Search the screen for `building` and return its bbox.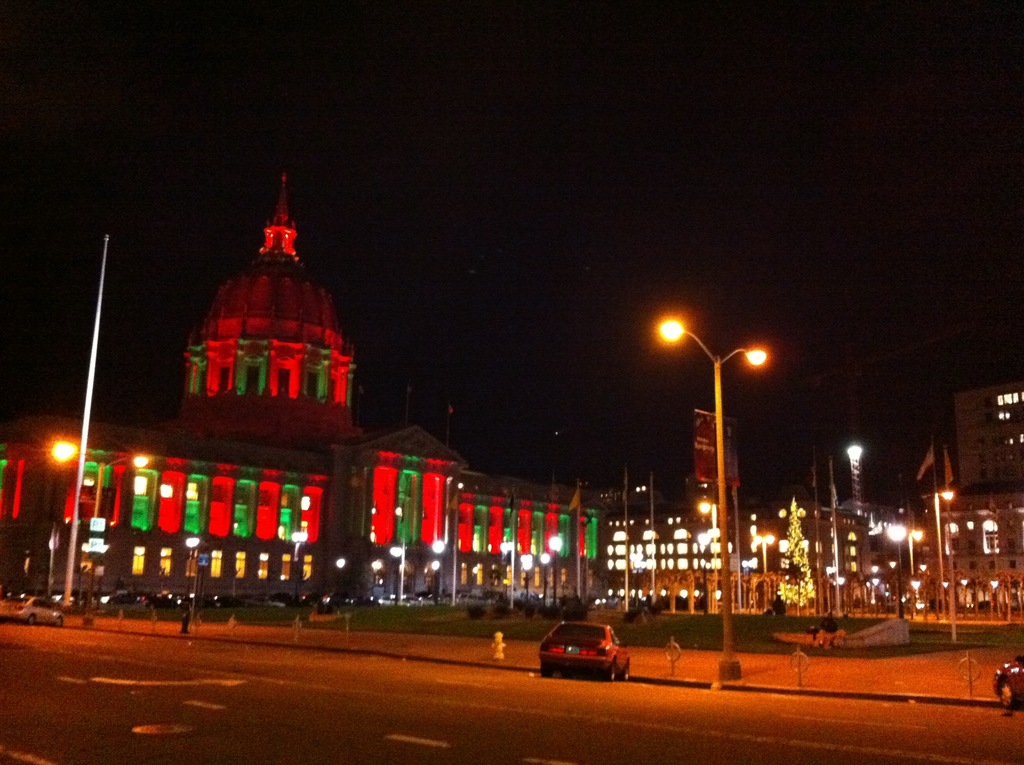
Found: [689,399,745,493].
